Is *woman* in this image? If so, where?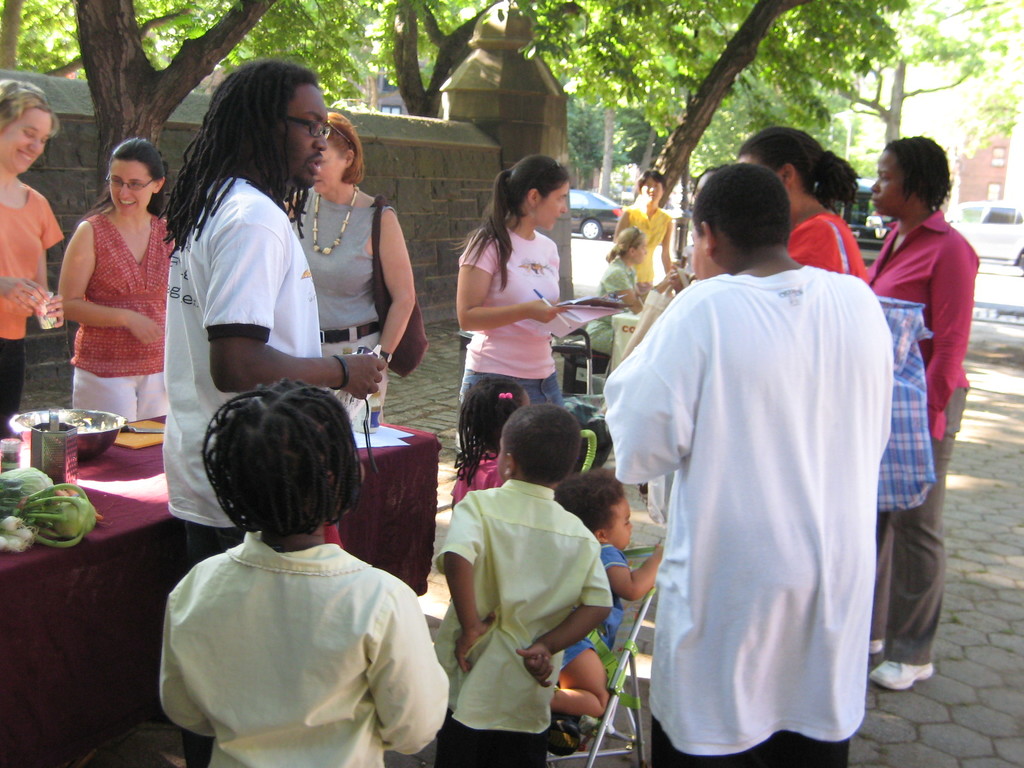
Yes, at l=275, t=107, r=420, b=423.
